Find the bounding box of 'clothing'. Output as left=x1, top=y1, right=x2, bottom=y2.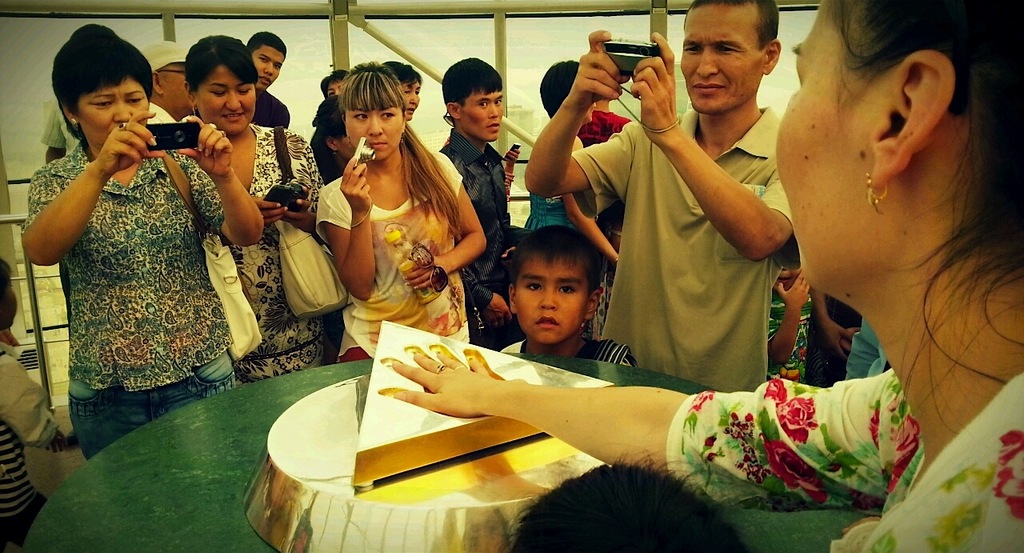
left=502, top=339, right=637, bottom=366.
